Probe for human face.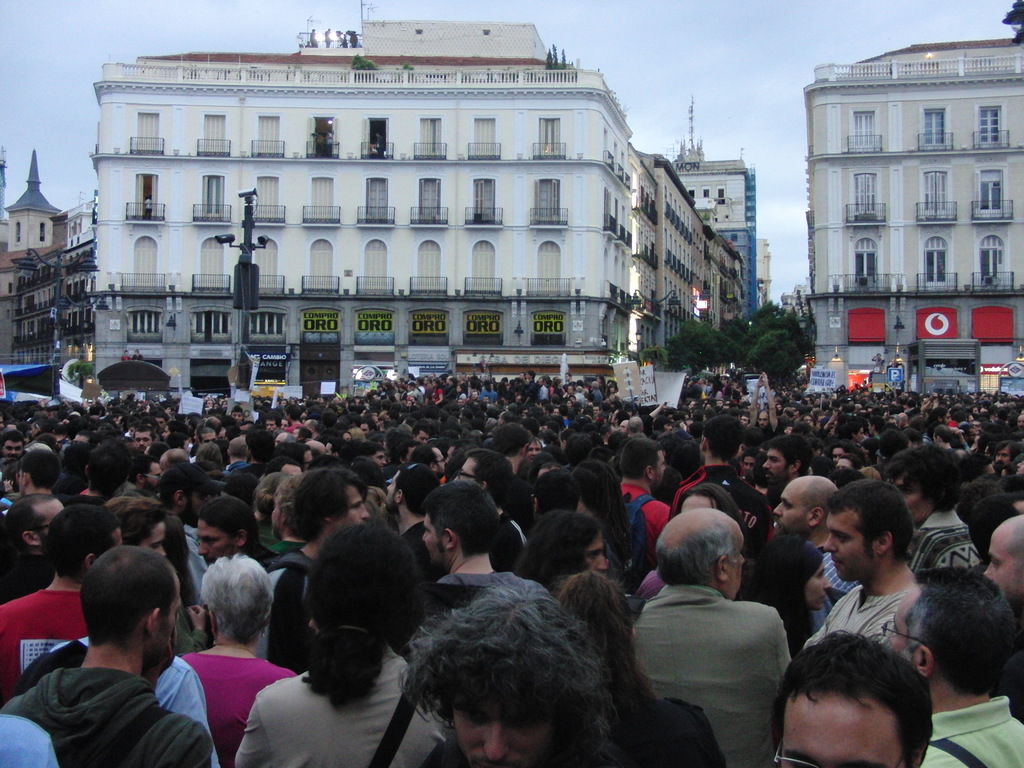
Probe result: detection(586, 534, 609, 574).
